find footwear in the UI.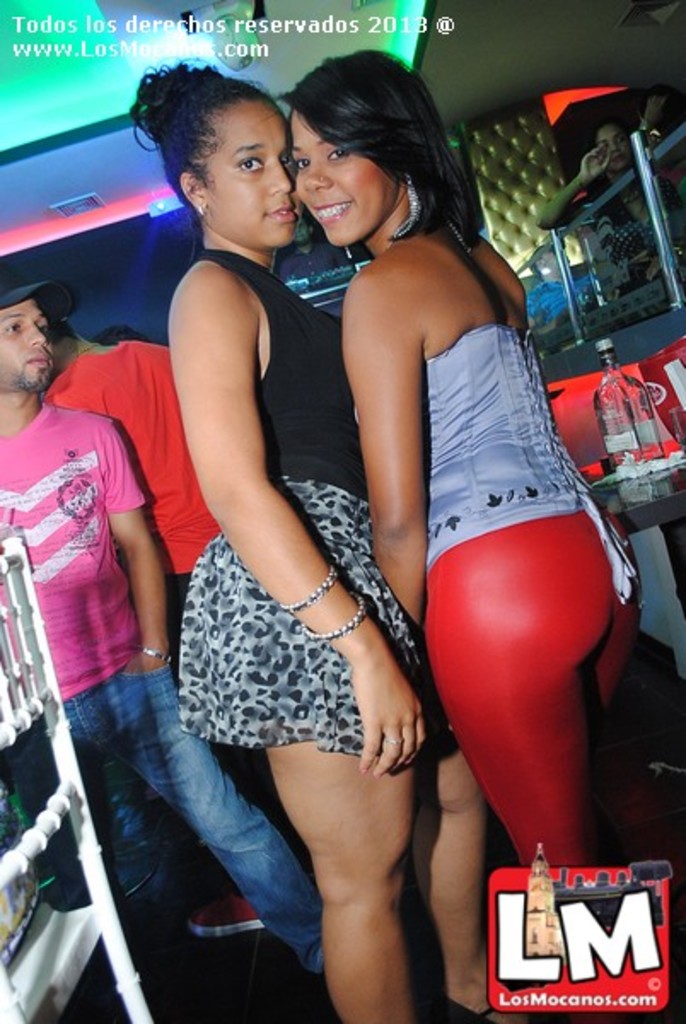
UI element at {"left": 189, "top": 901, "right": 290, "bottom": 930}.
